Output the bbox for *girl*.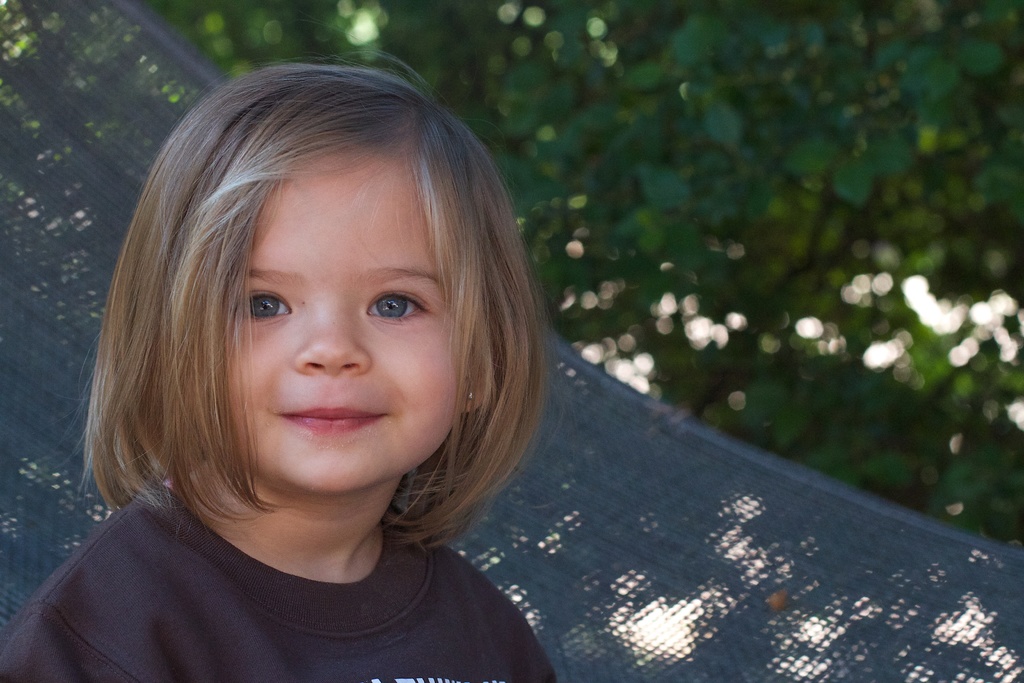
rect(0, 44, 558, 682).
